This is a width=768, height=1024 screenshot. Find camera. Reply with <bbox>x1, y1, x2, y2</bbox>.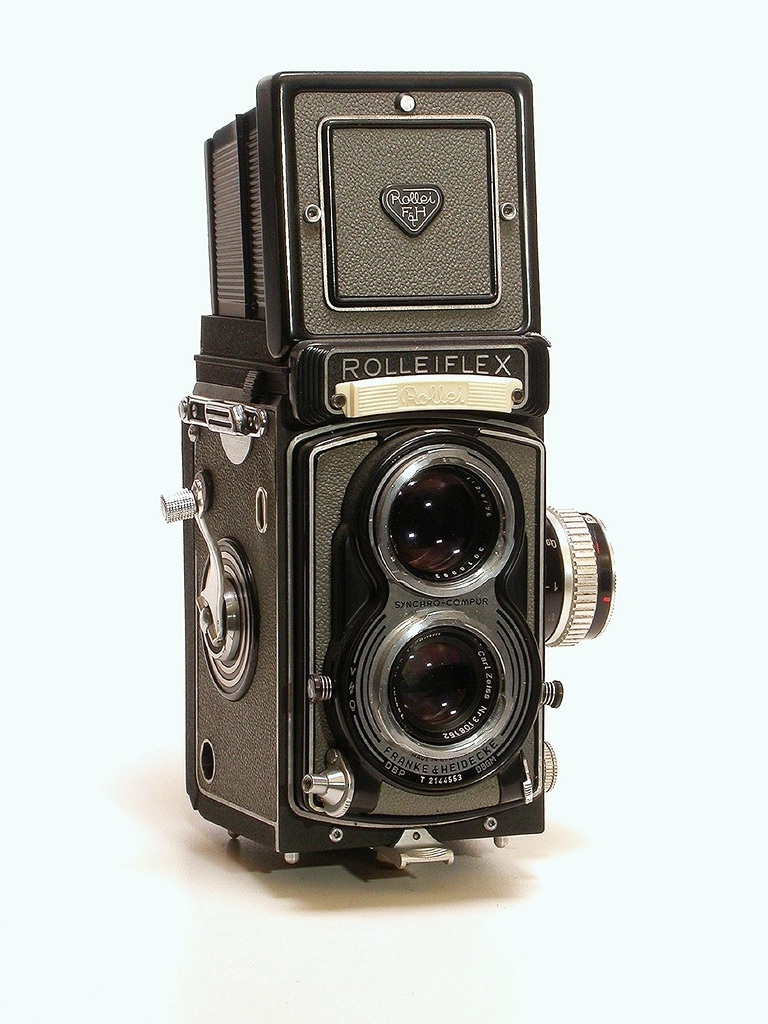
<bbox>157, 73, 620, 868</bbox>.
